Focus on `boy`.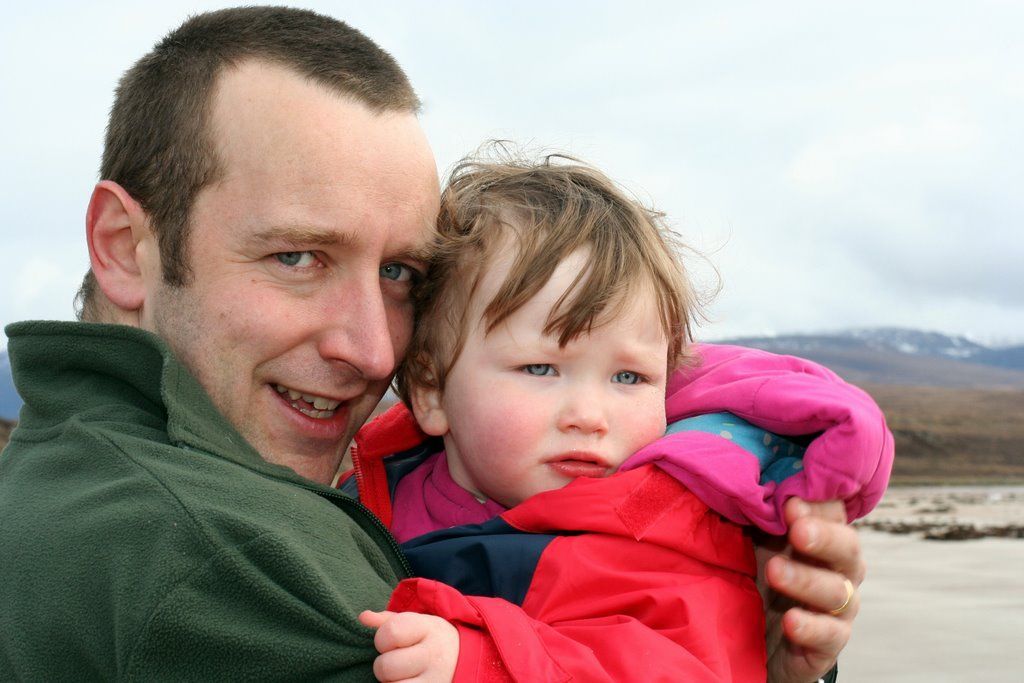
Focused at x1=324, y1=126, x2=833, y2=664.
